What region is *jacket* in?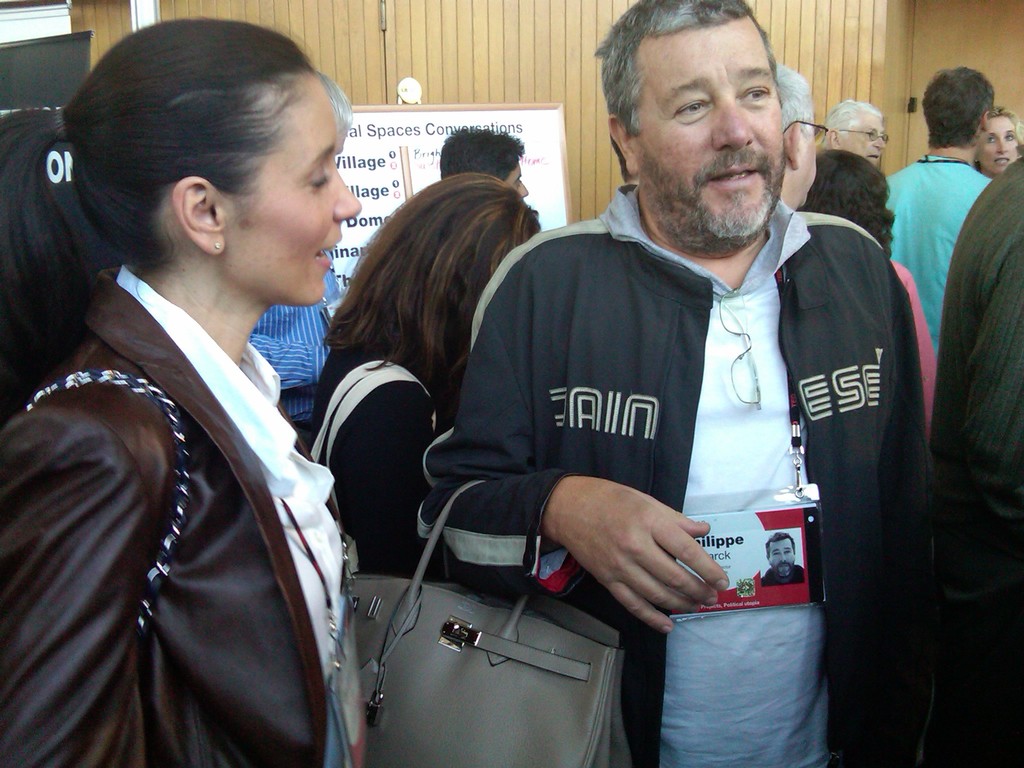
[left=432, top=181, right=938, bottom=767].
